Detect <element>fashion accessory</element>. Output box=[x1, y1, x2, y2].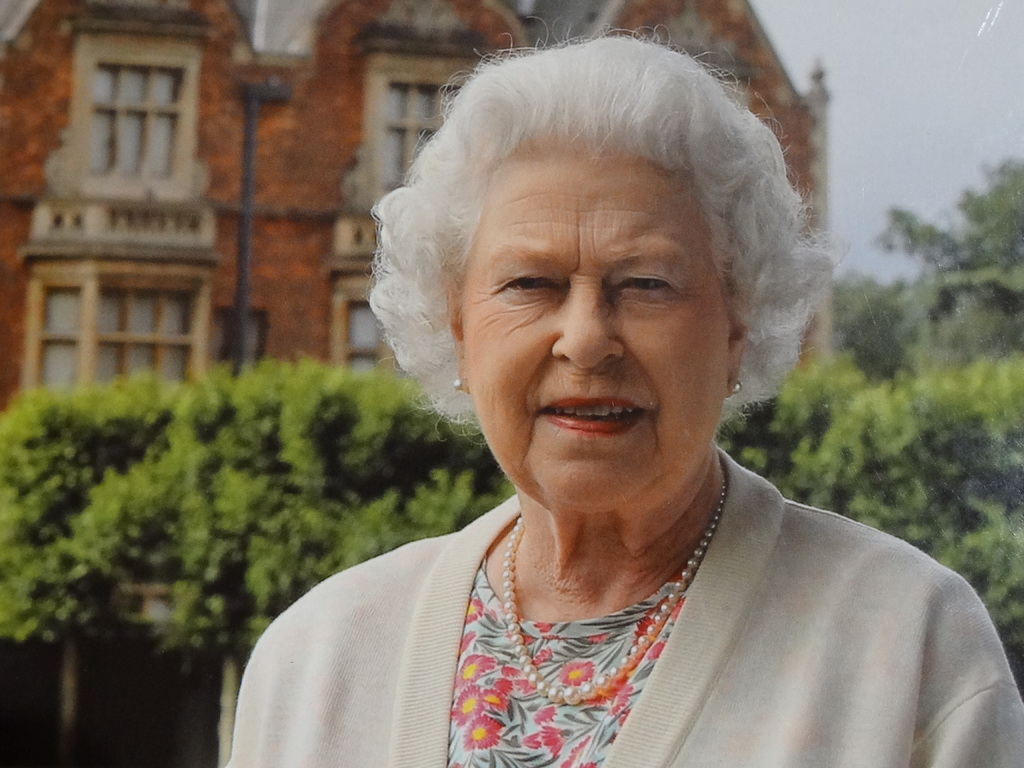
box=[500, 465, 728, 707].
